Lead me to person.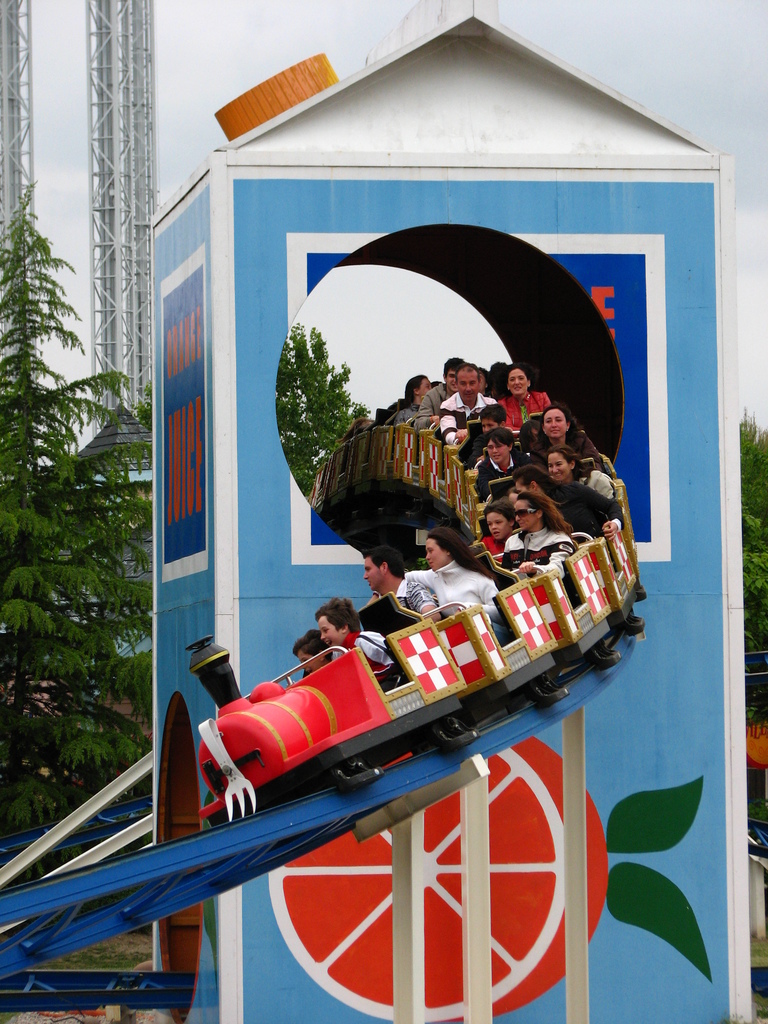
Lead to region(413, 529, 506, 636).
